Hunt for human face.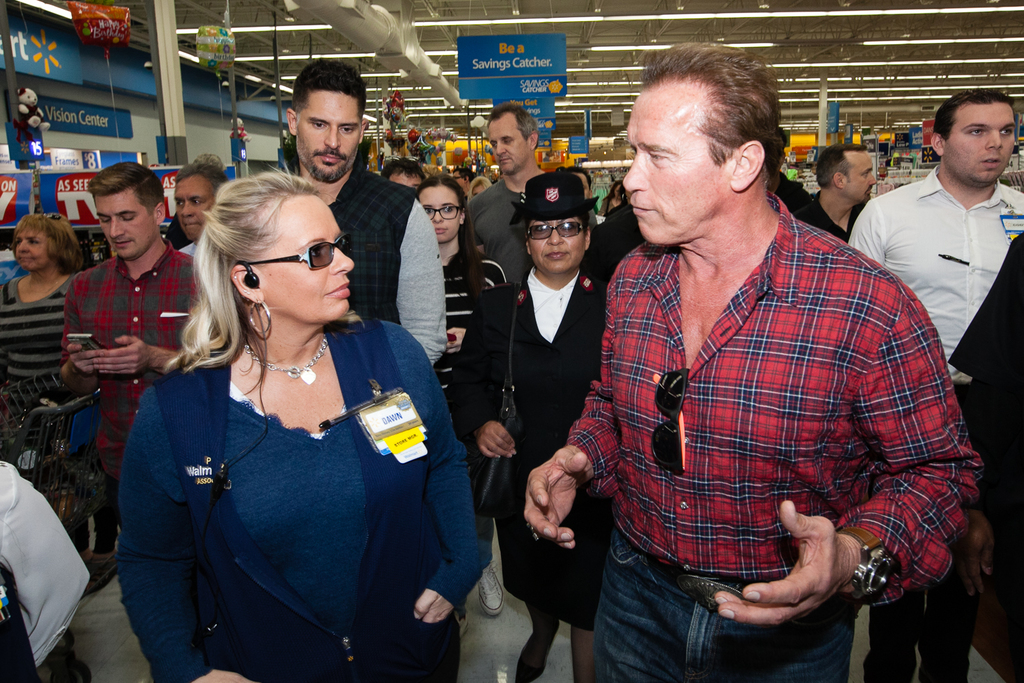
Hunted down at (x1=484, y1=118, x2=527, y2=176).
